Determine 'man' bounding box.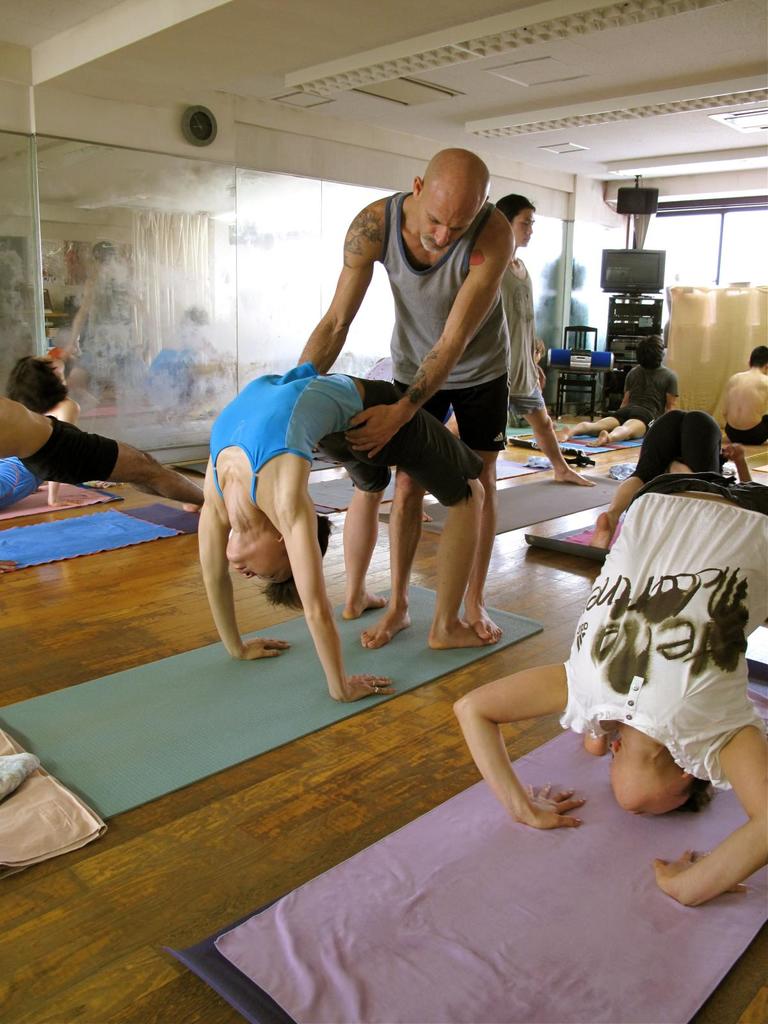
Determined: locate(284, 143, 526, 648).
